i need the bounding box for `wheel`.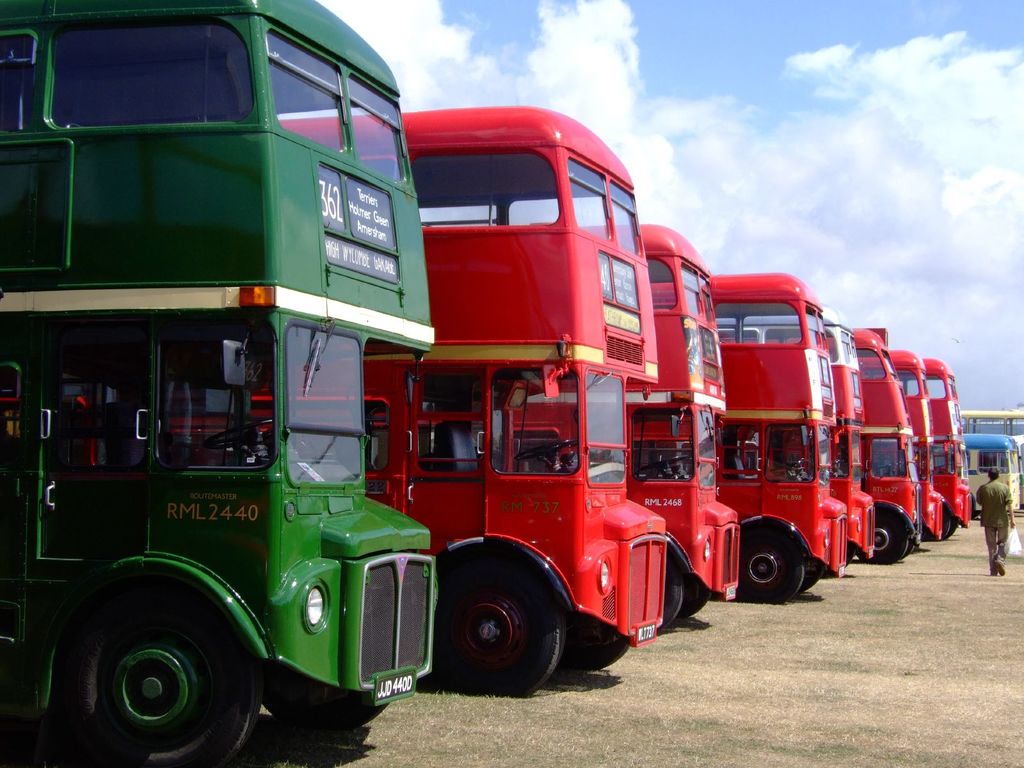
Here it is: {"x1": 828, "y1": 459, "x2": 842, "y2": 468}.
